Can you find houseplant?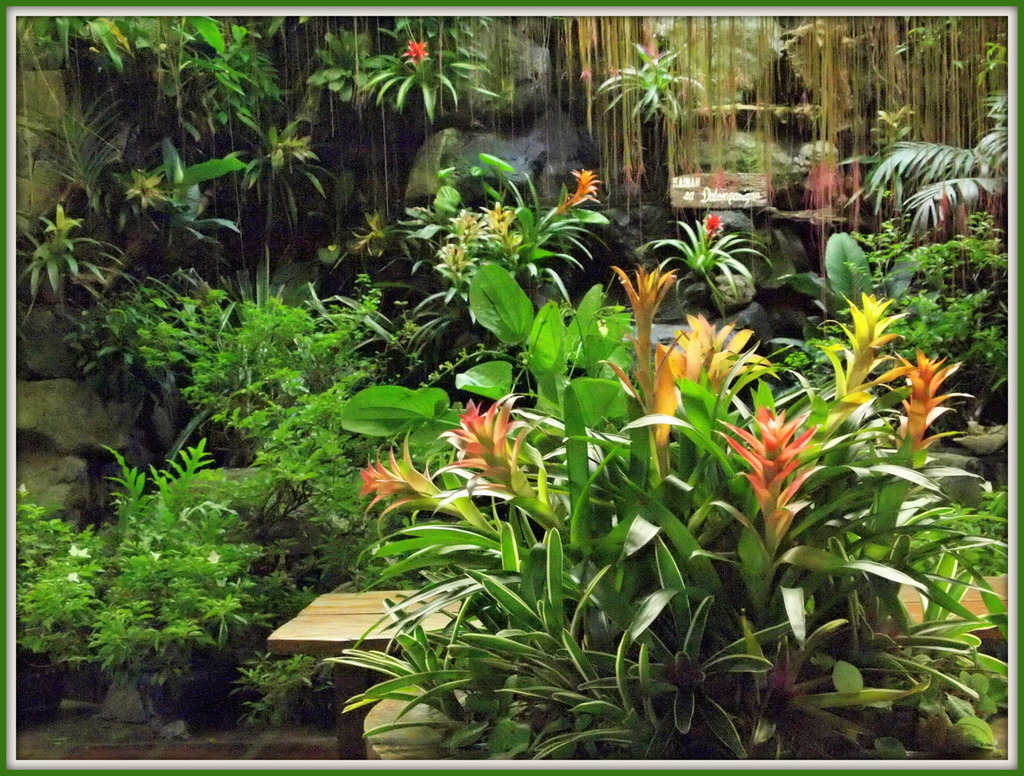
Yes, bounding box: detection(20, 427, 317, 729).
